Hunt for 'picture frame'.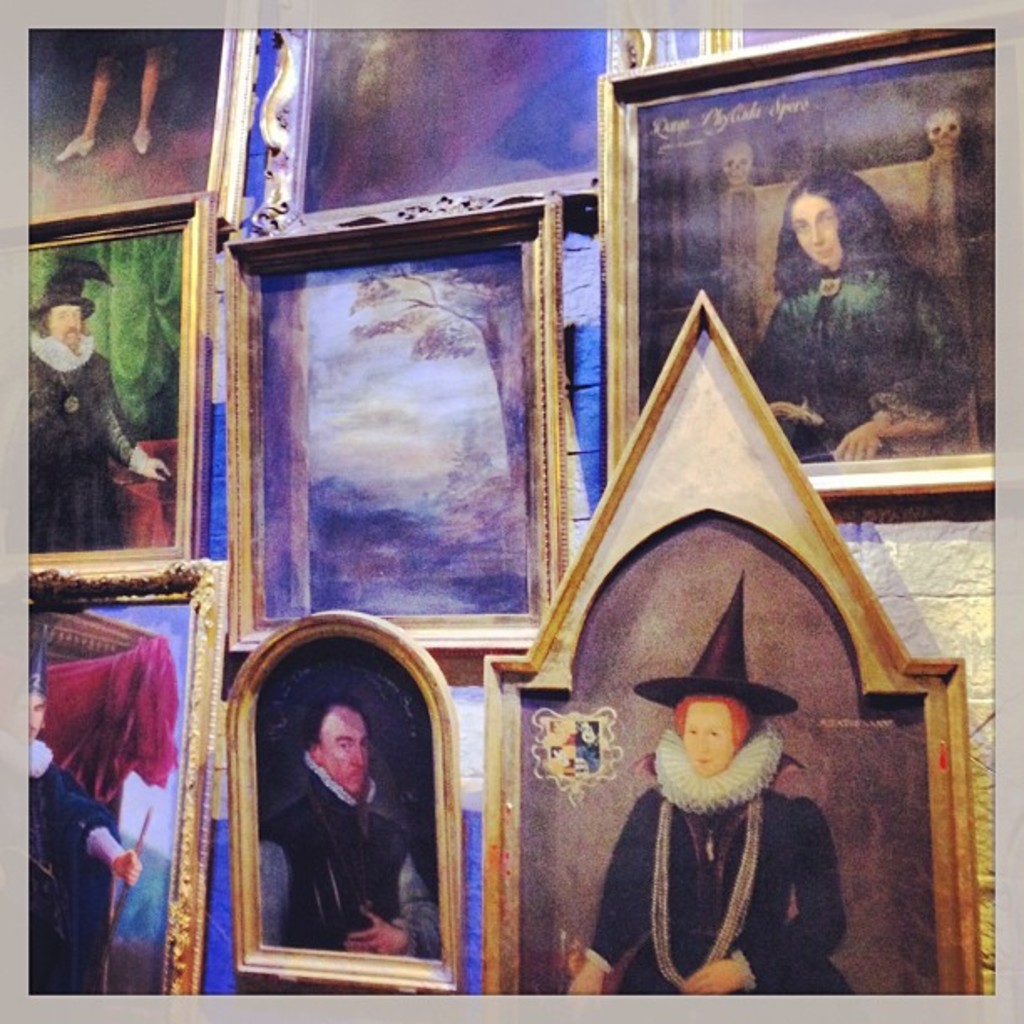
Hunted down at box=[602, 8, 1021, 527].
